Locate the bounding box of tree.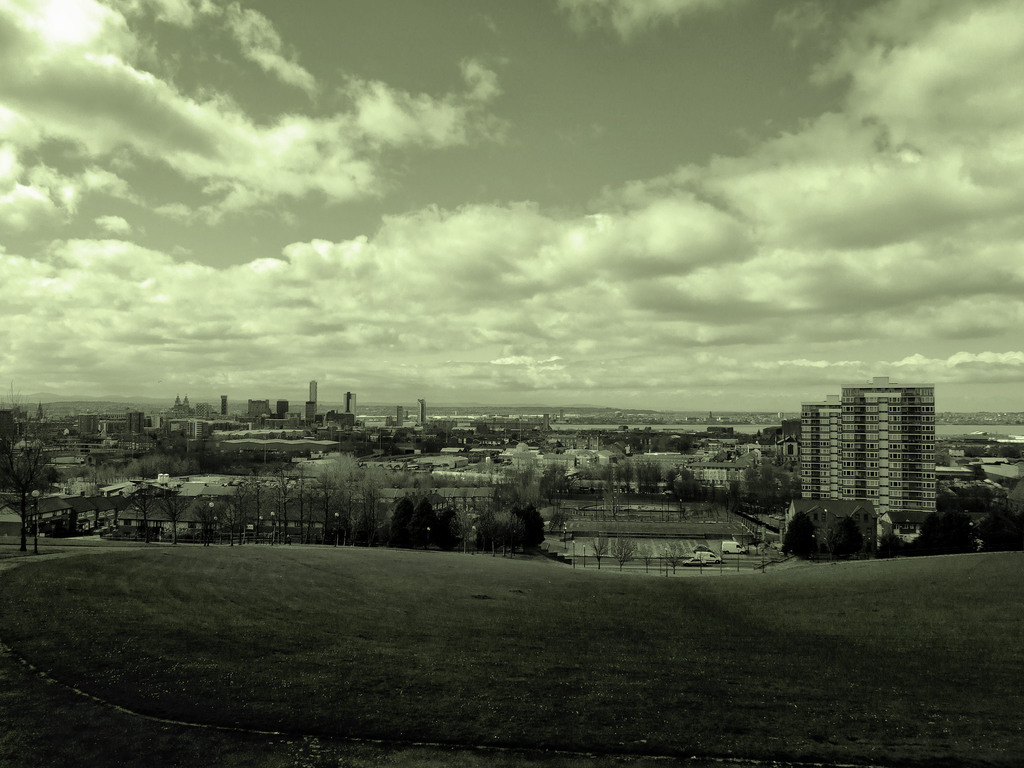
Bounding box: 473, 440, 481, 446.
